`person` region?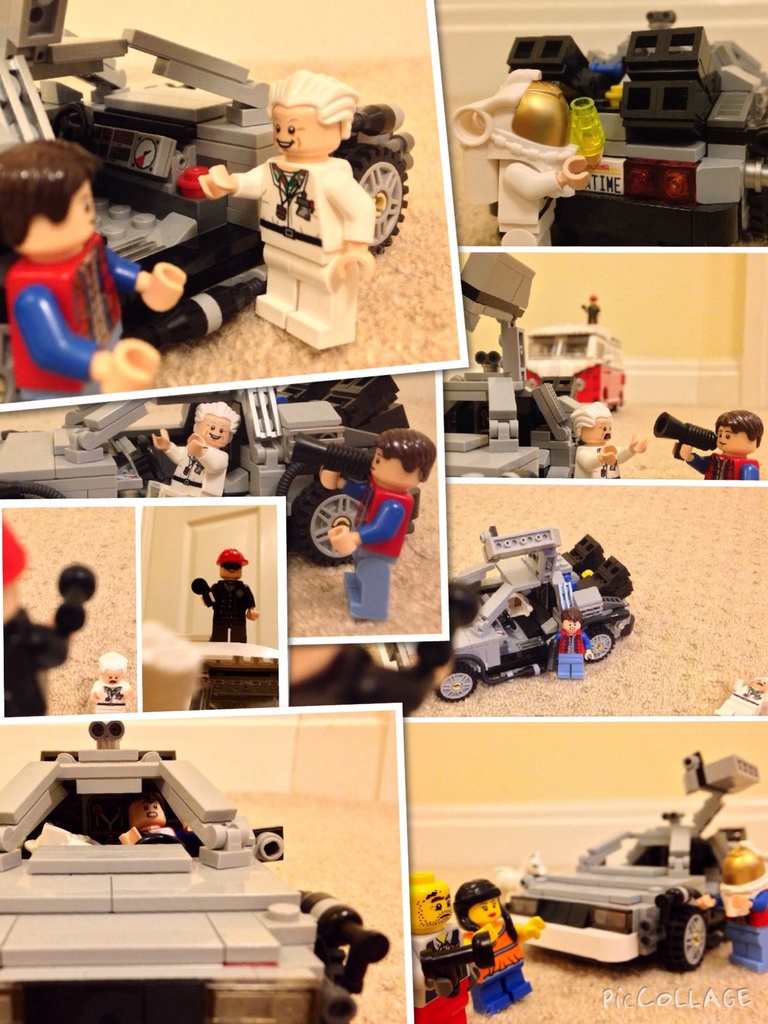
[120,793,193,847]
